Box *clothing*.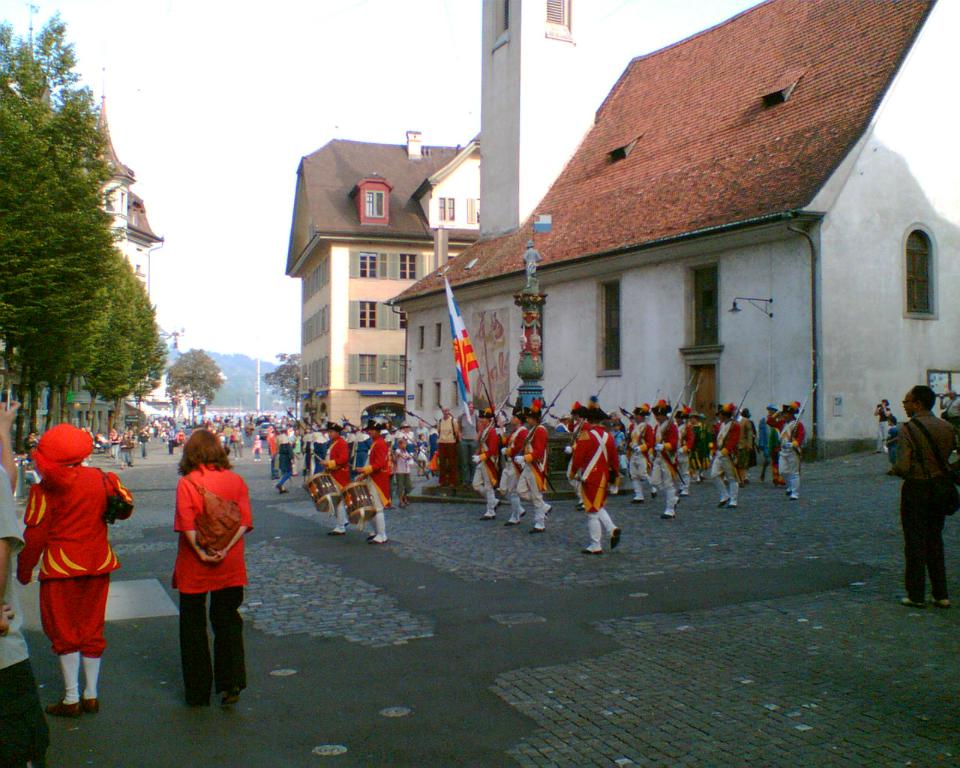
l=397, t=448, r=411, b=491.
